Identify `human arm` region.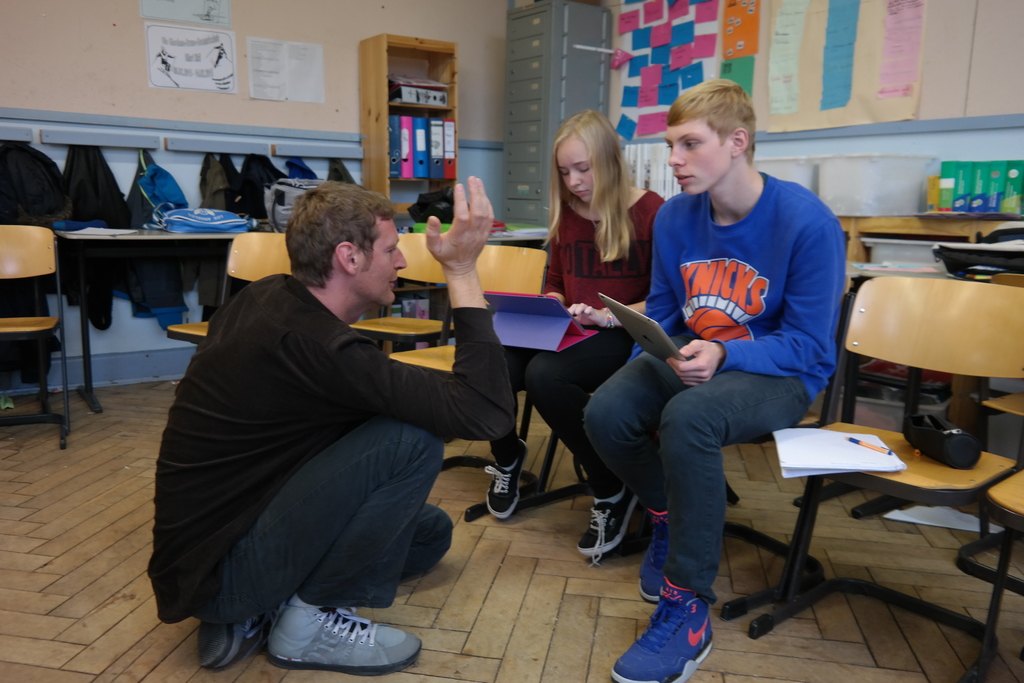
Region: box(666, 210, 845, 390).
